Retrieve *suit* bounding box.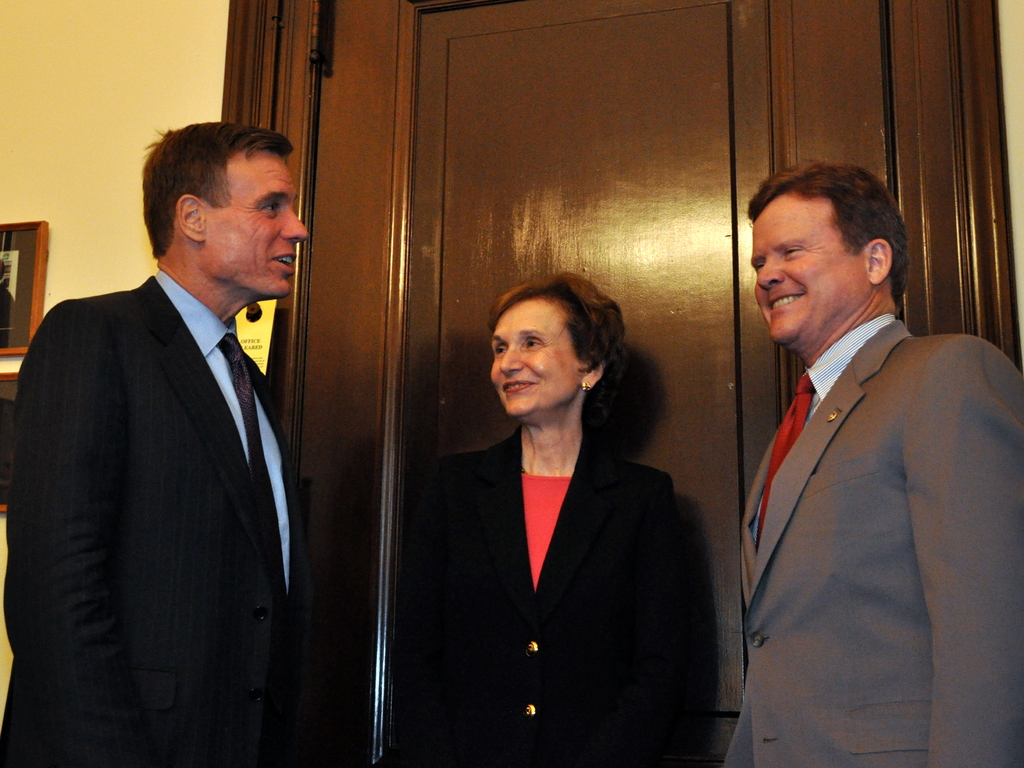
Bounding box: select_region(14, 137, 342, 755).
